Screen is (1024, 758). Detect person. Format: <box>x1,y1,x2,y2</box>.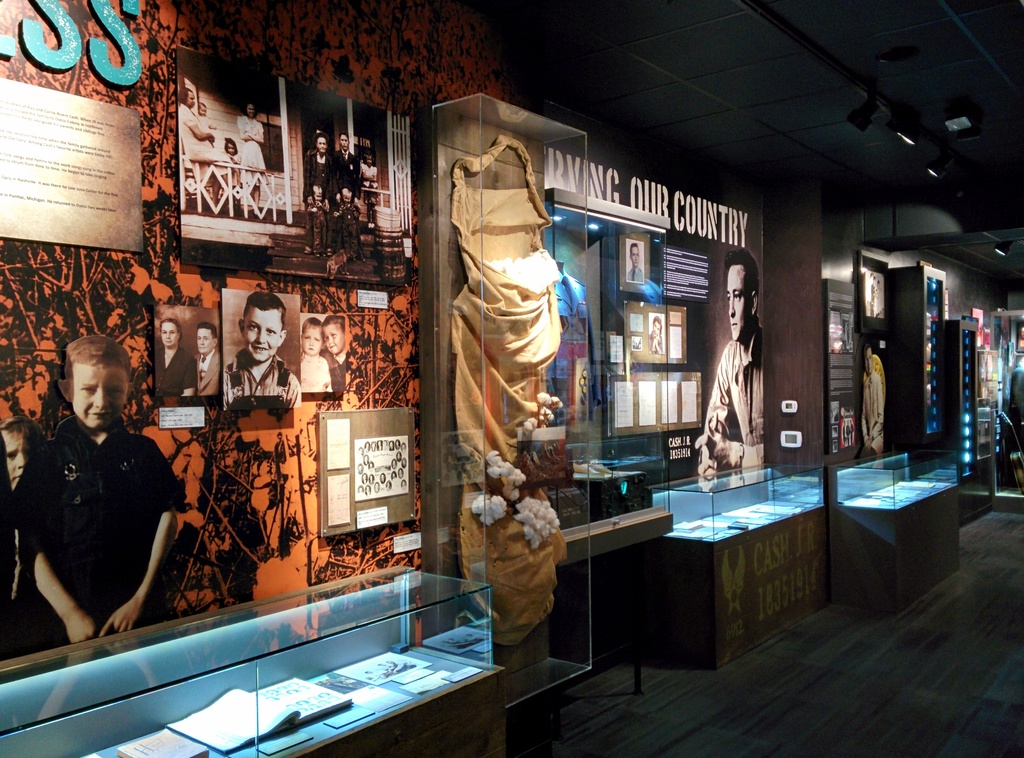
<box>180,321,220,398</box>.
